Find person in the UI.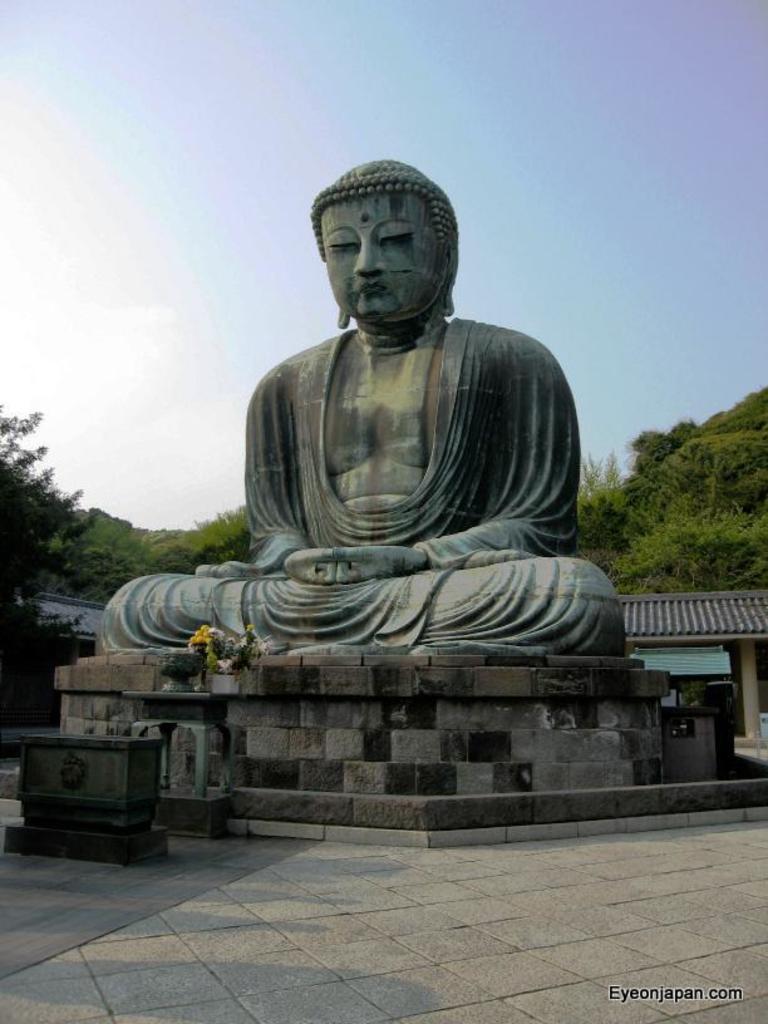
UI element at {"x1": 141, "y1": 186, "x2": 610, "y2": 758}.
